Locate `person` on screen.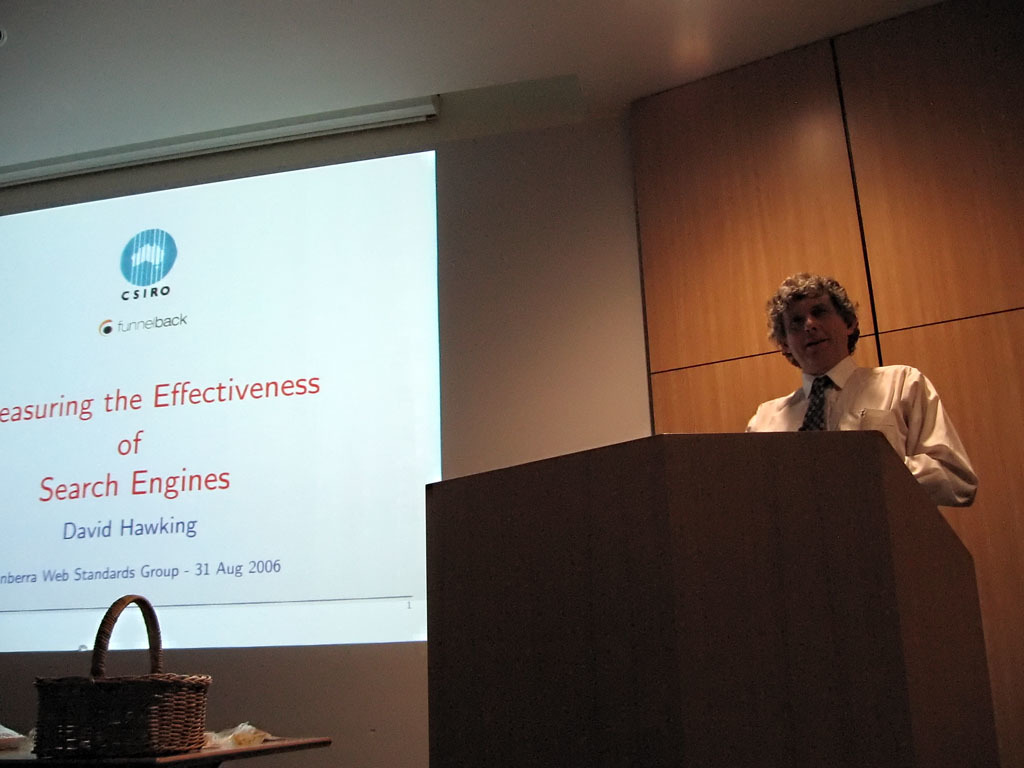
On screen at [x1=746, y1=267, x2=975, y2=504].
